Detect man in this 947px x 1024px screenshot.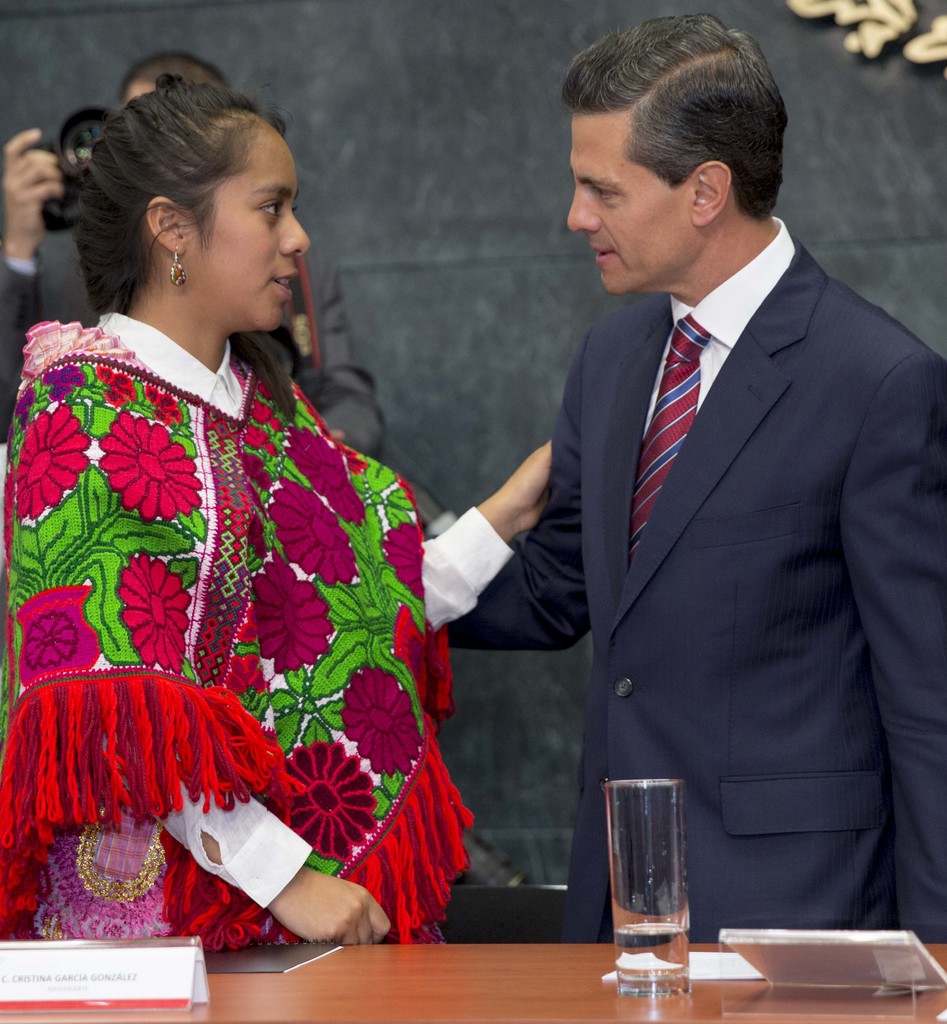
Detection: bbox=[469, 14, 928, 985].
